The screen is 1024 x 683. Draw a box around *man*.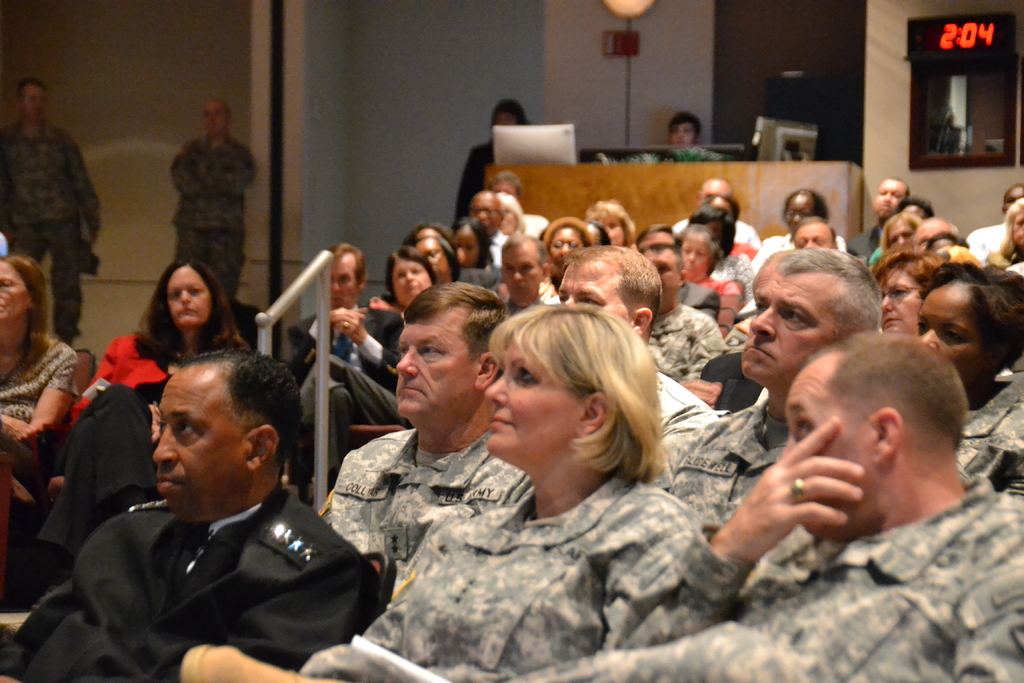
656:243:881:543.
